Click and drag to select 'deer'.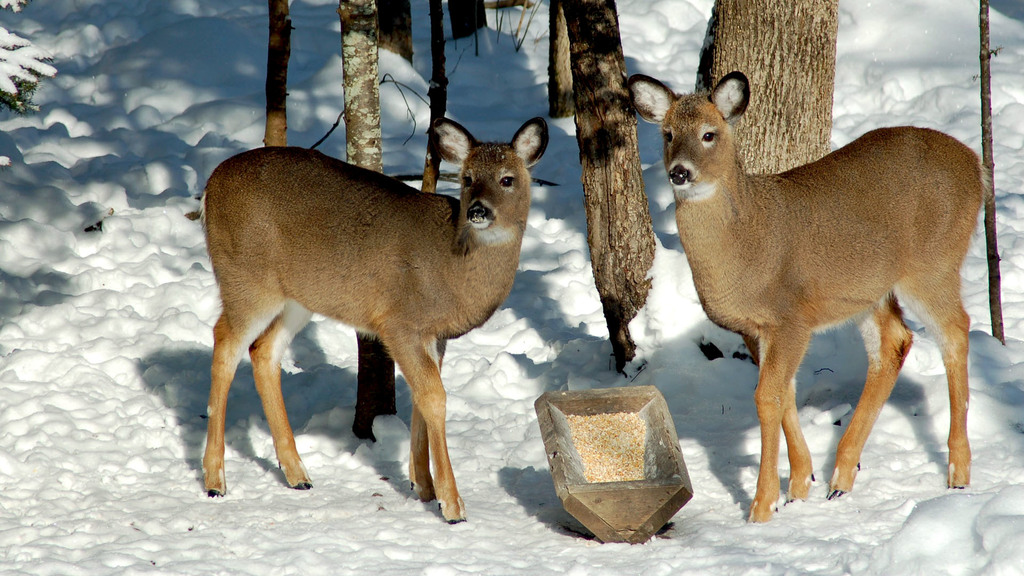
Selection: [left=630, top=73, right=983, bottom=525].
